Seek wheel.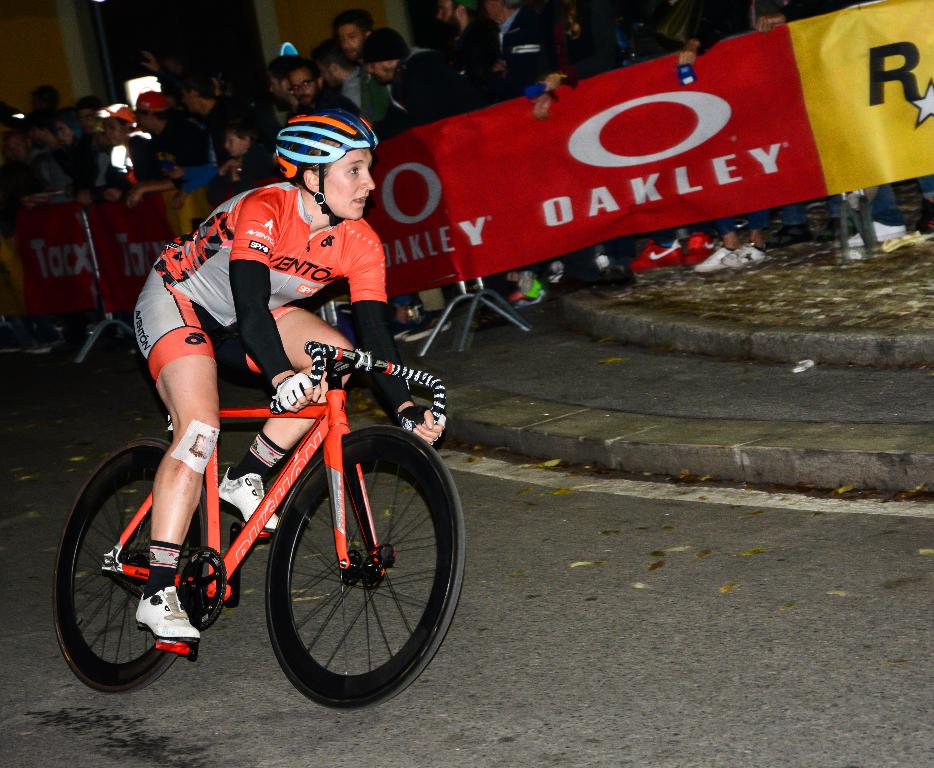
Rect(249, 432, 441, 706).
